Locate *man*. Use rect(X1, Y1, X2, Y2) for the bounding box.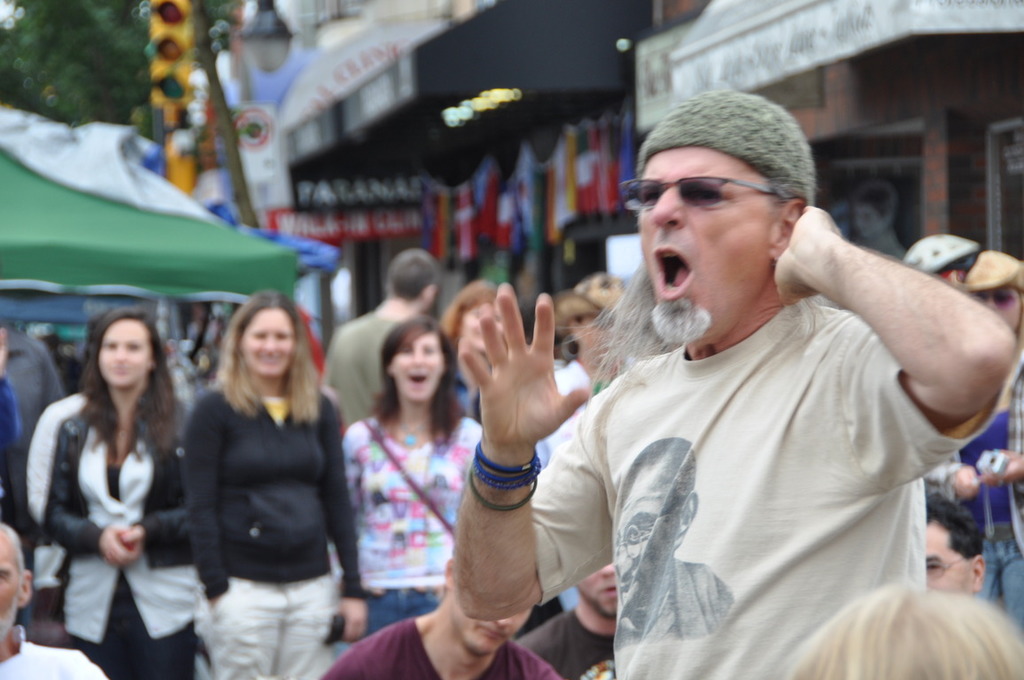
rect(453, 86, 1020, 679).
